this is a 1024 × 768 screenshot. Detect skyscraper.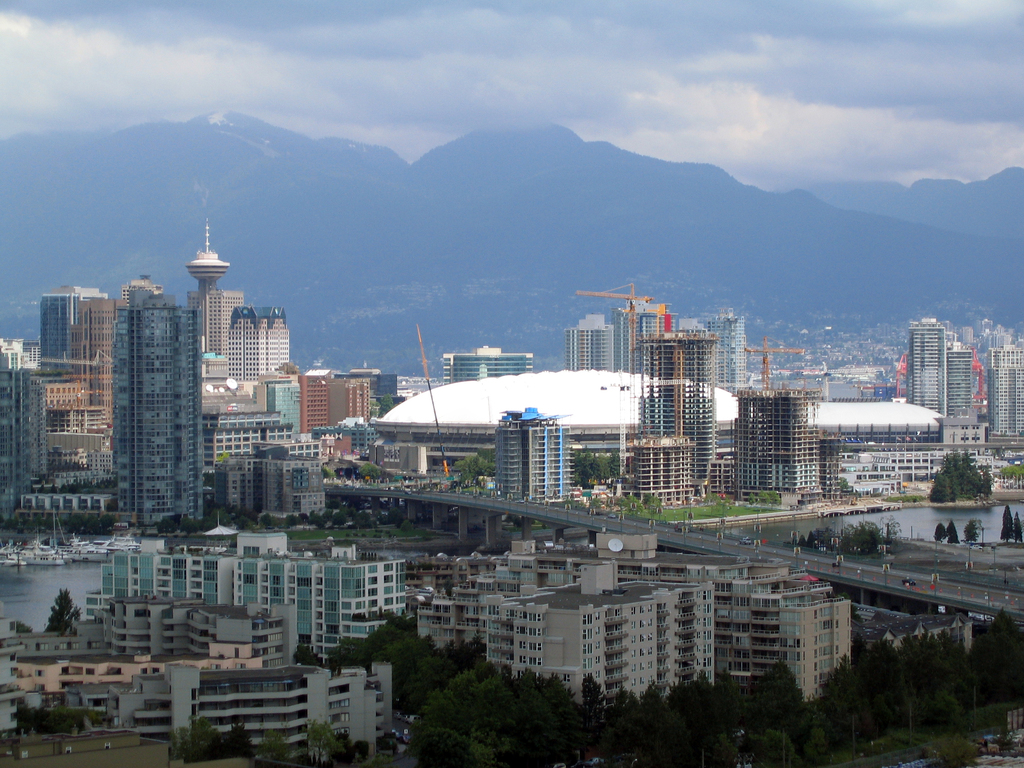
{"x1": 630, "y1": 316, "x2": 729, "y2": 506}.
